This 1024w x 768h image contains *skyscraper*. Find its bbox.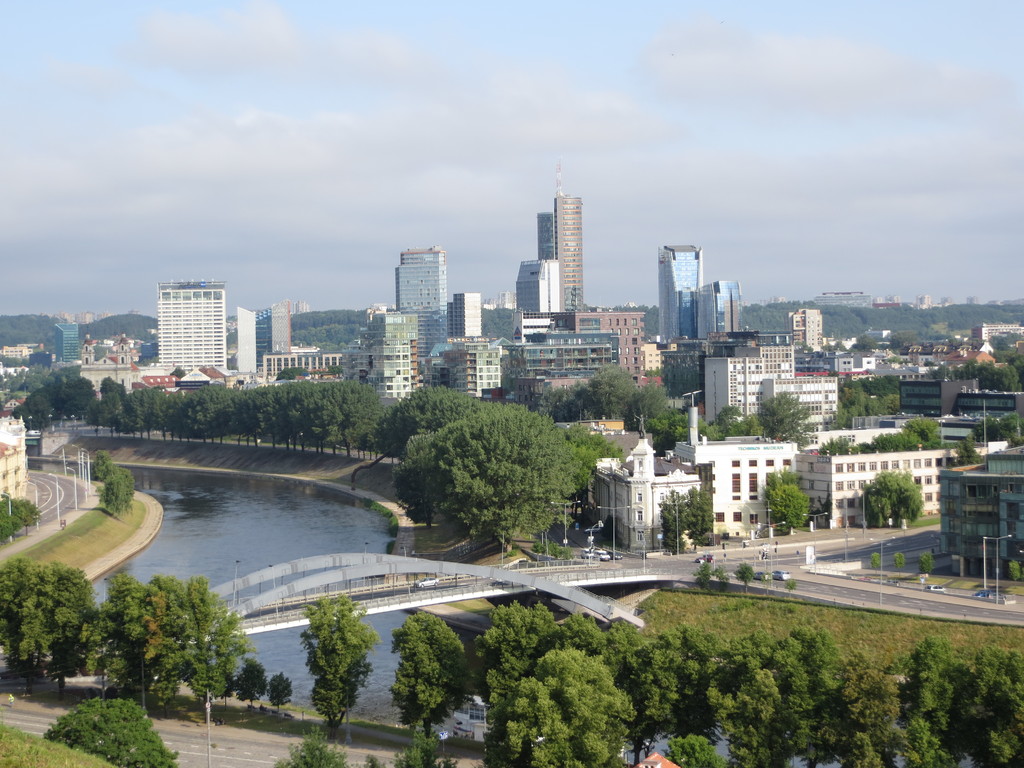
x1=538, y1=198, x2=585, y2=312.
